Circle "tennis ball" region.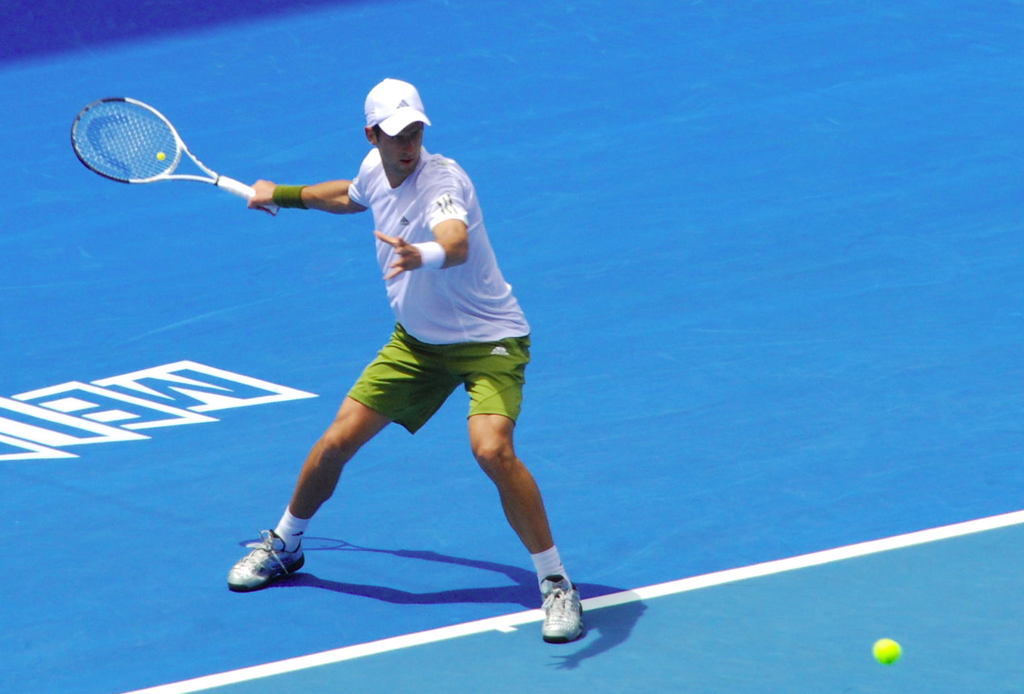
Region: 875, 636, 903, 664.
